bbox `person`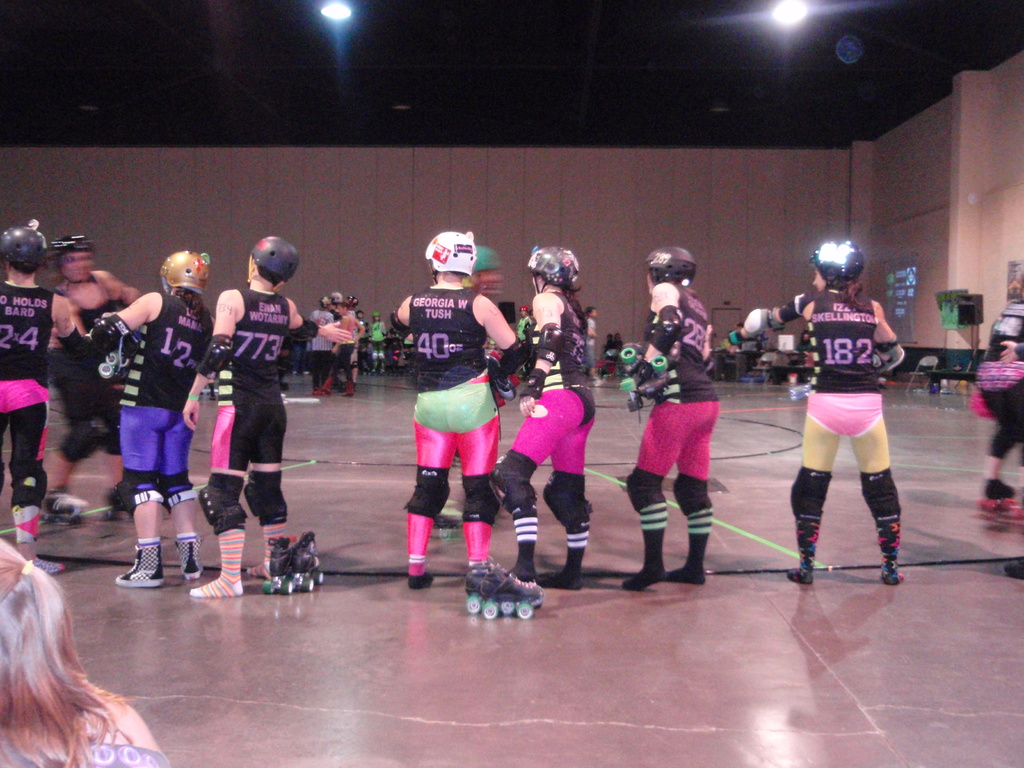
{"left": 0, "top": 221, "right": 73, "bottom": 575}
